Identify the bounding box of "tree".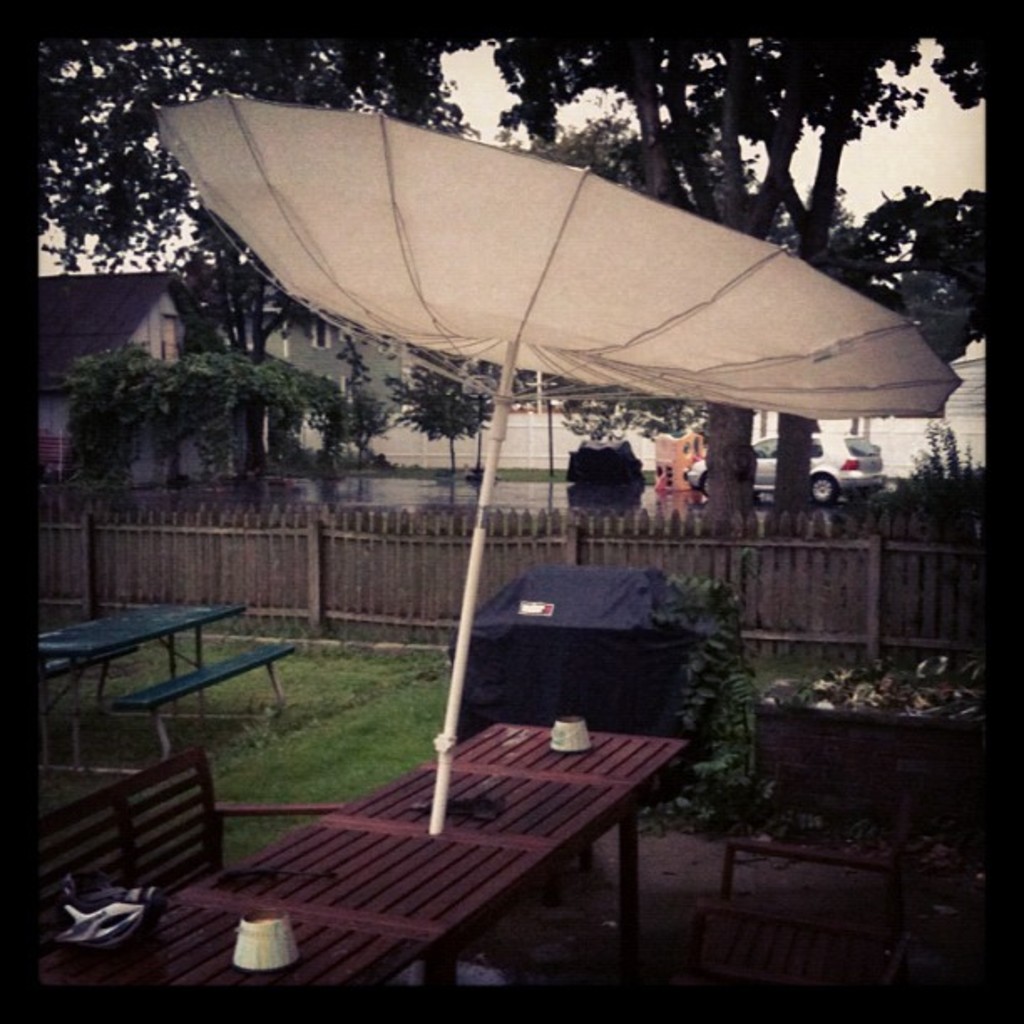
35/32/987/586.
